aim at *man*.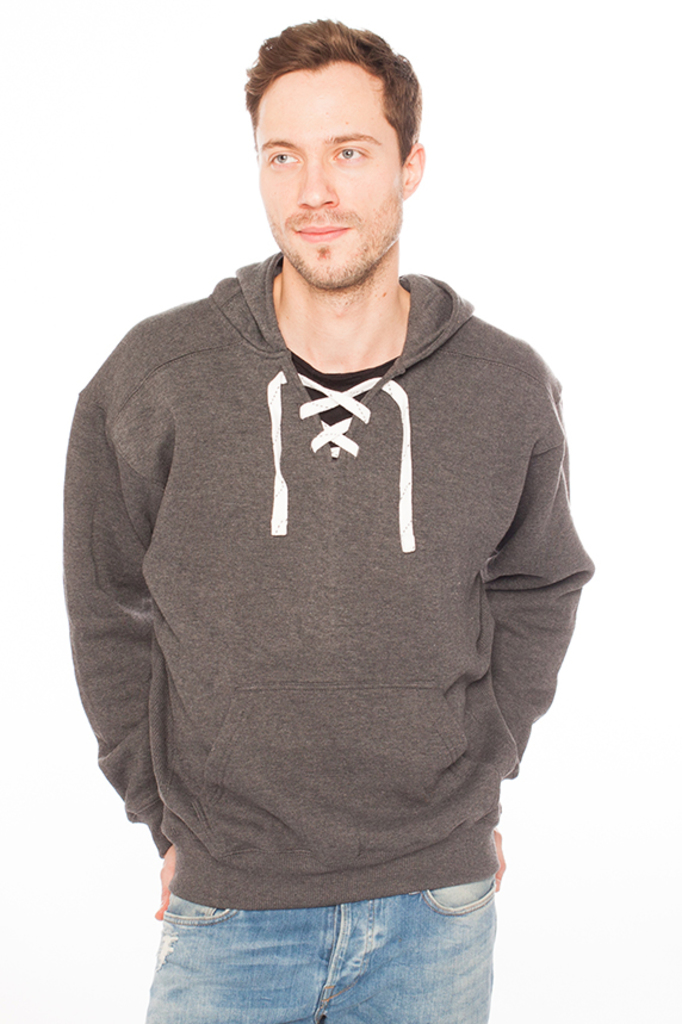
Aimed at bbox=(52, 4, 600, 1023).
